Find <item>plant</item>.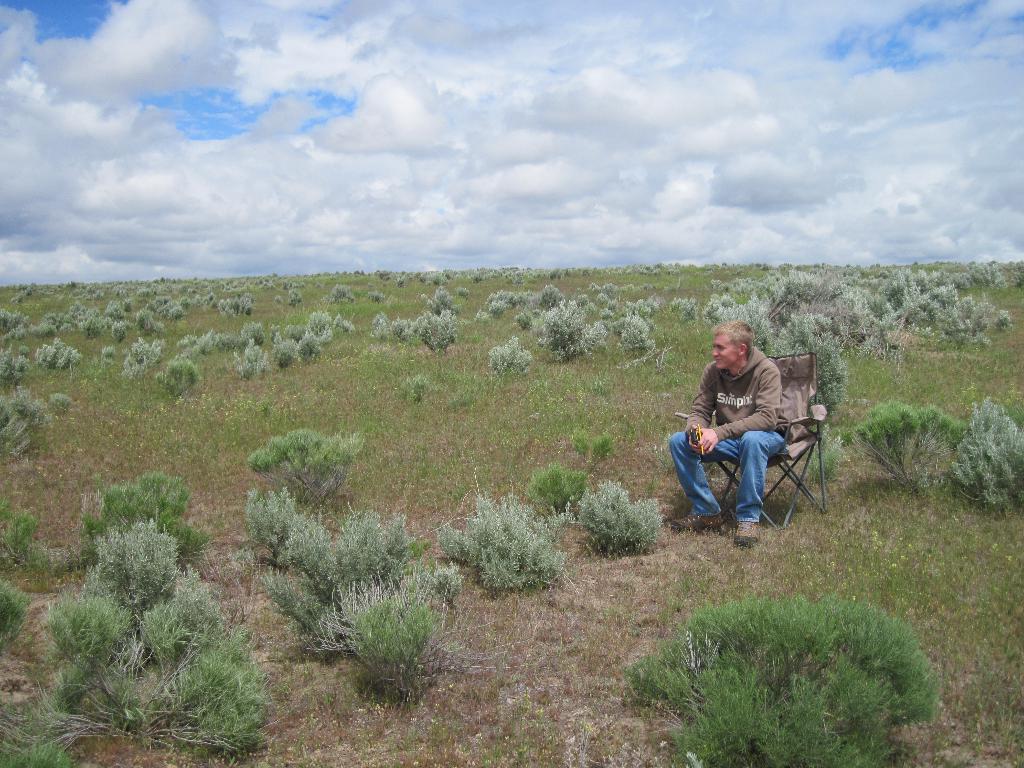
<bbox>253, 563, 340, 636</bbox>.
